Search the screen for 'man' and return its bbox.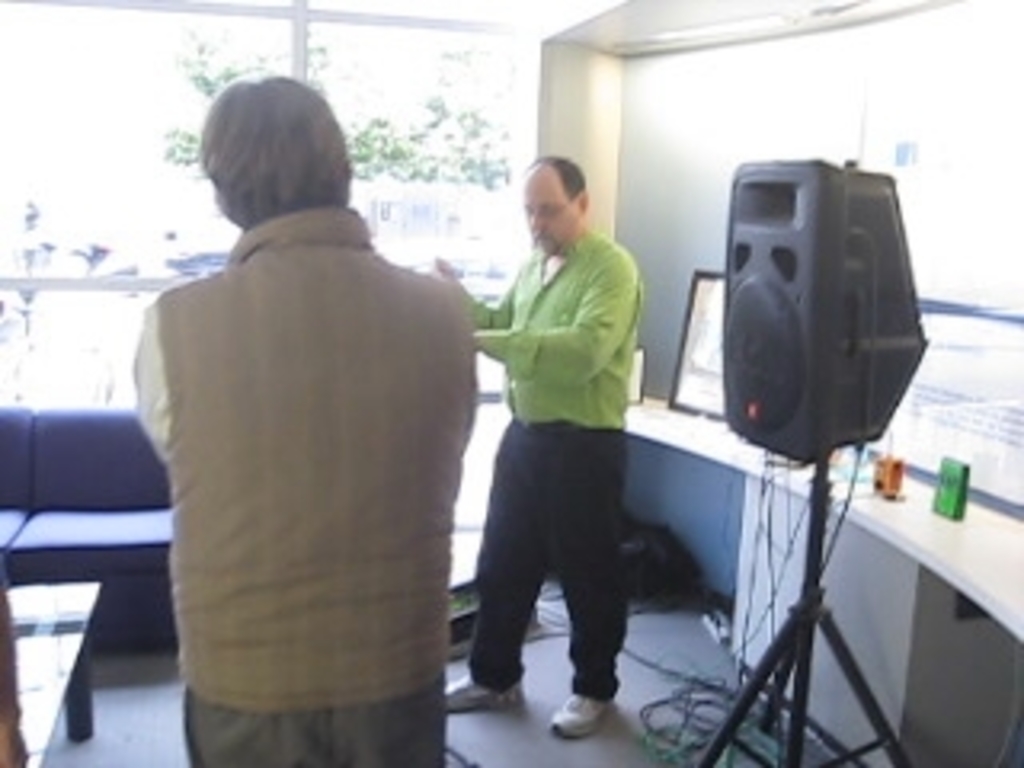
Found: l=429, t=150, r=640, b=736.
